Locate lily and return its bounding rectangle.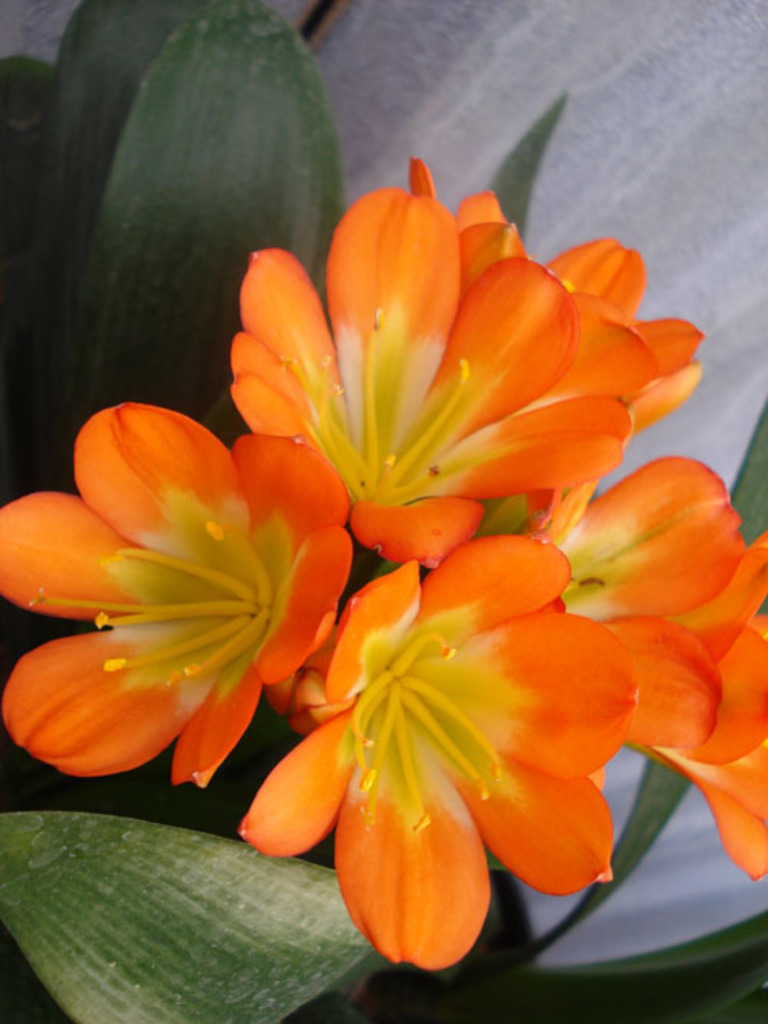
<box>235,531,637,966</box>.
